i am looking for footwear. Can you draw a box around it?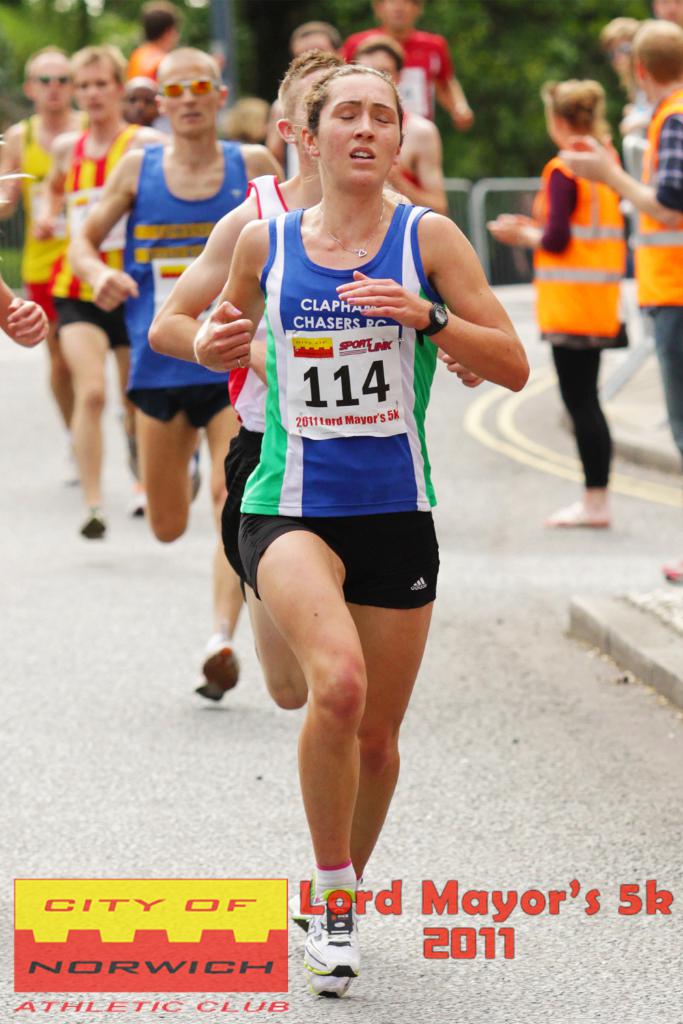
Sure, the bounding box is x1=663 y1=550 x2=682 y2=591.
